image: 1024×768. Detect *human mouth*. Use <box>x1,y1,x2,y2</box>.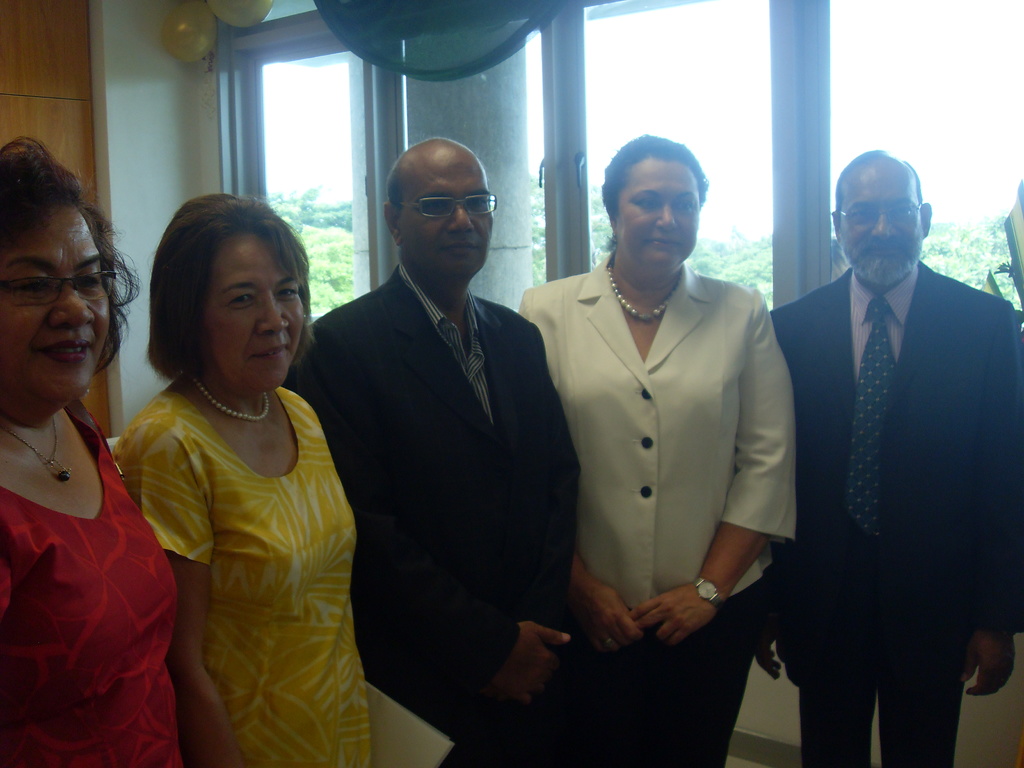
<box>439,238,479,260</box>.
